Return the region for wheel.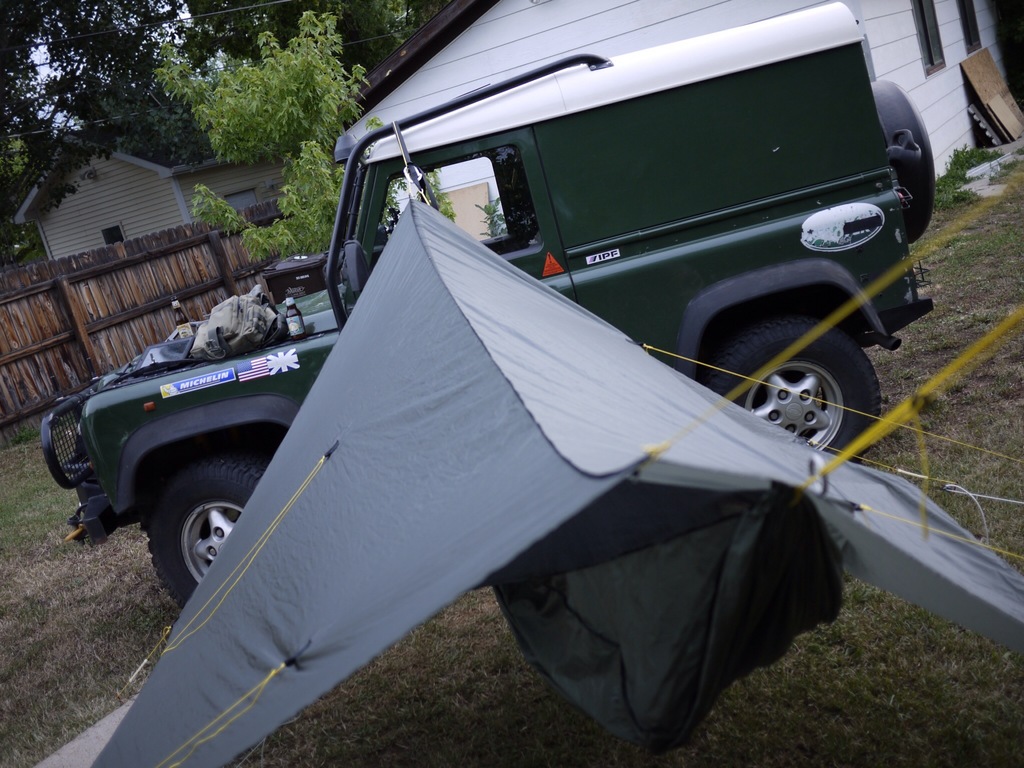
867/81/936/244.
